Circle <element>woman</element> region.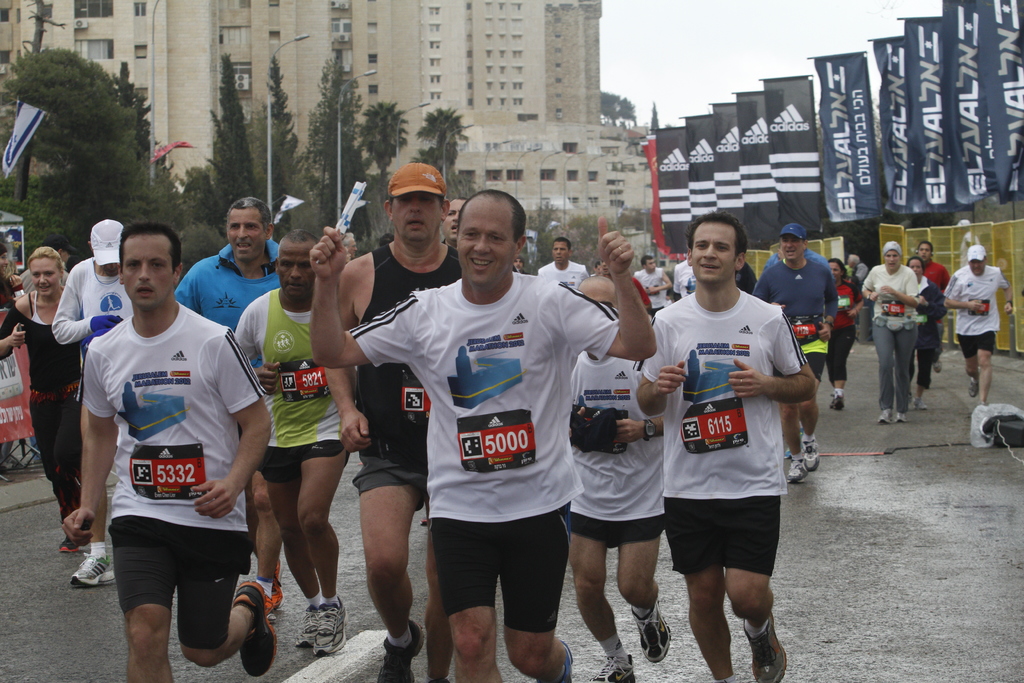
Region: rect(50, 233, 97, 279).
